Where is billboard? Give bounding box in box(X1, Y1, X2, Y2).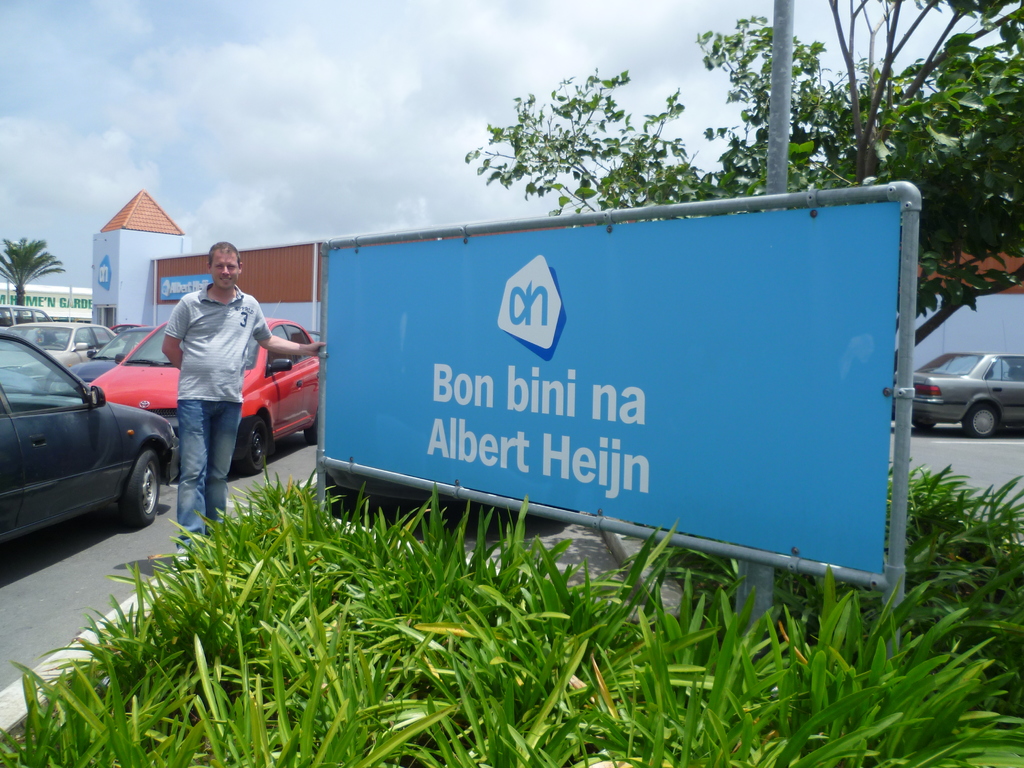
box(324, 198, 899, 577).
